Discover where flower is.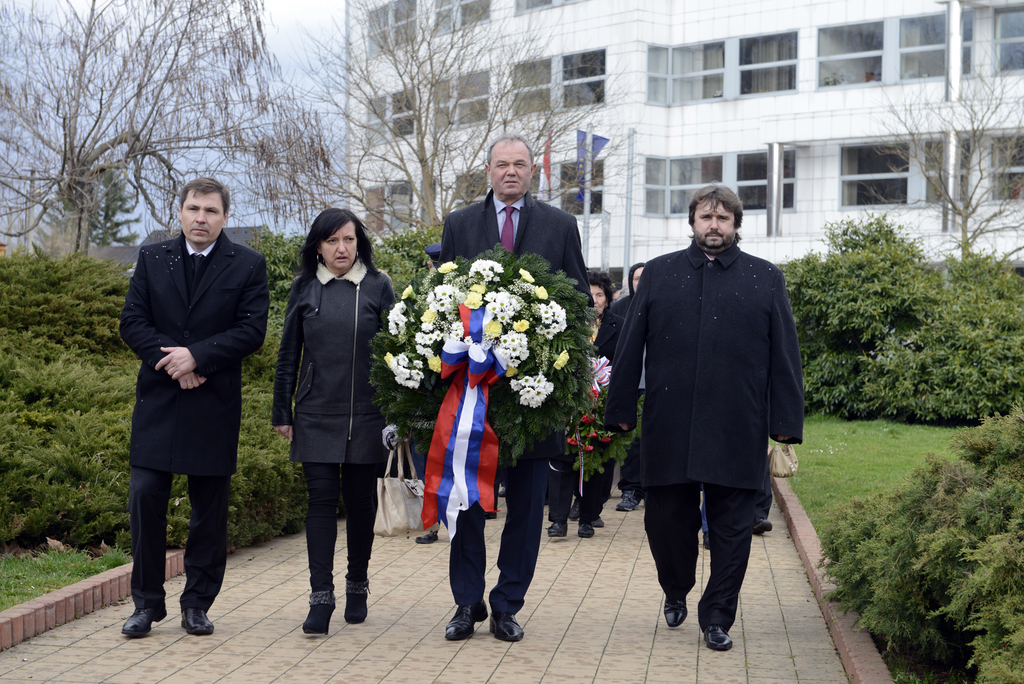
Discovered at bbox(509, 316, 532, 336).
